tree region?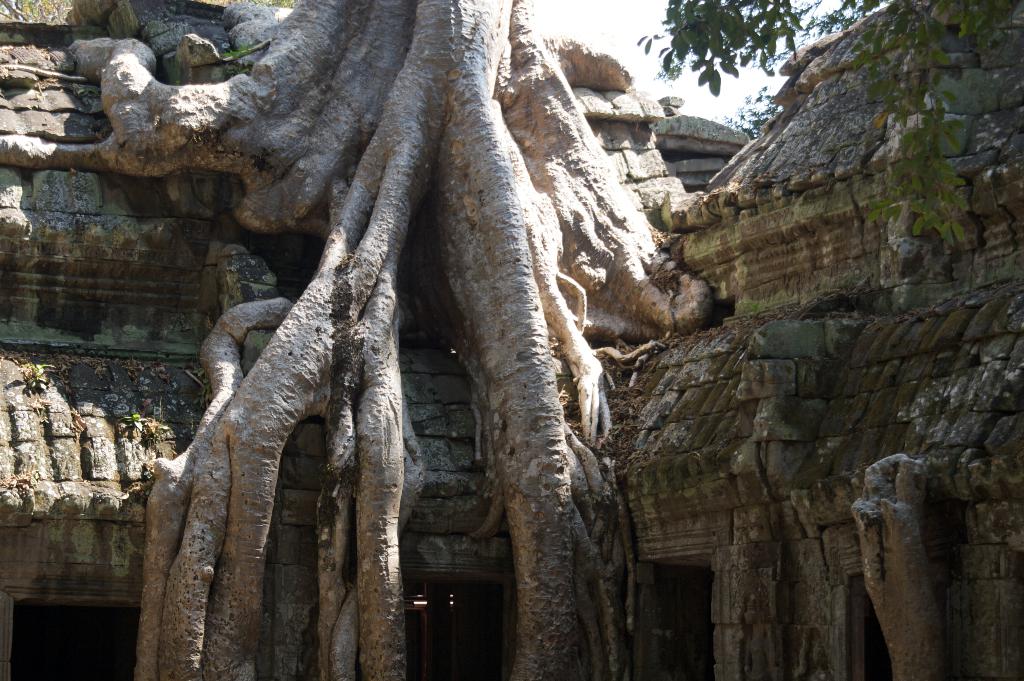
[left=636, top=0, right=895, bottom=92]
